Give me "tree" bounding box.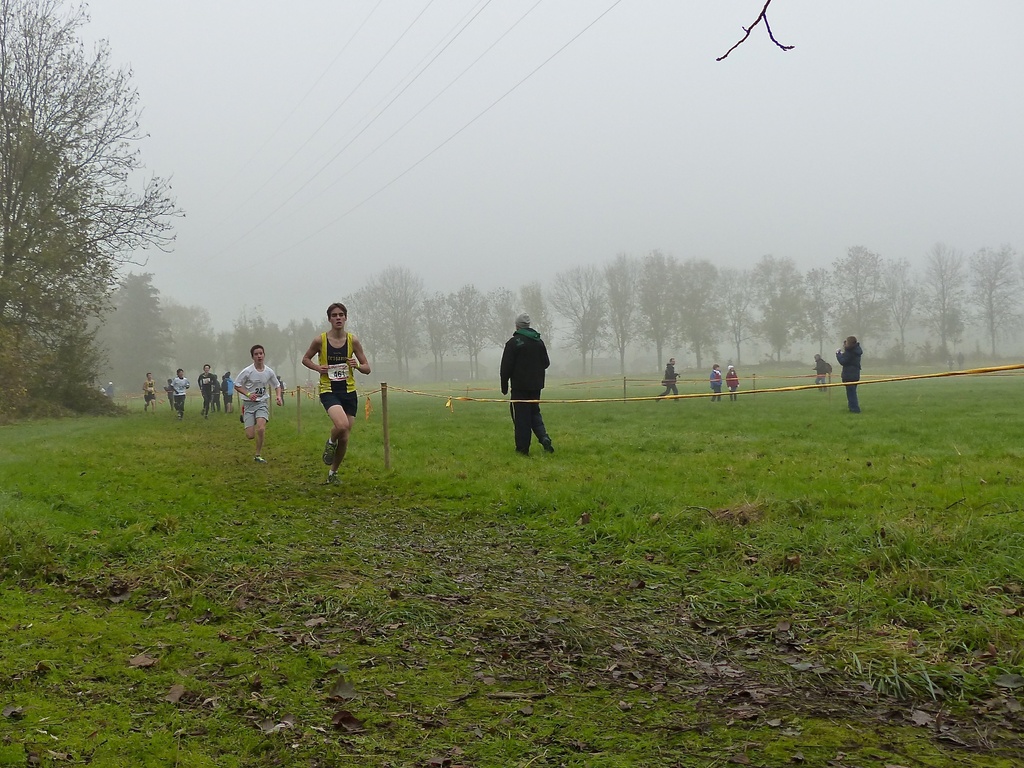
bbox=(799, 269, 838, 368).
